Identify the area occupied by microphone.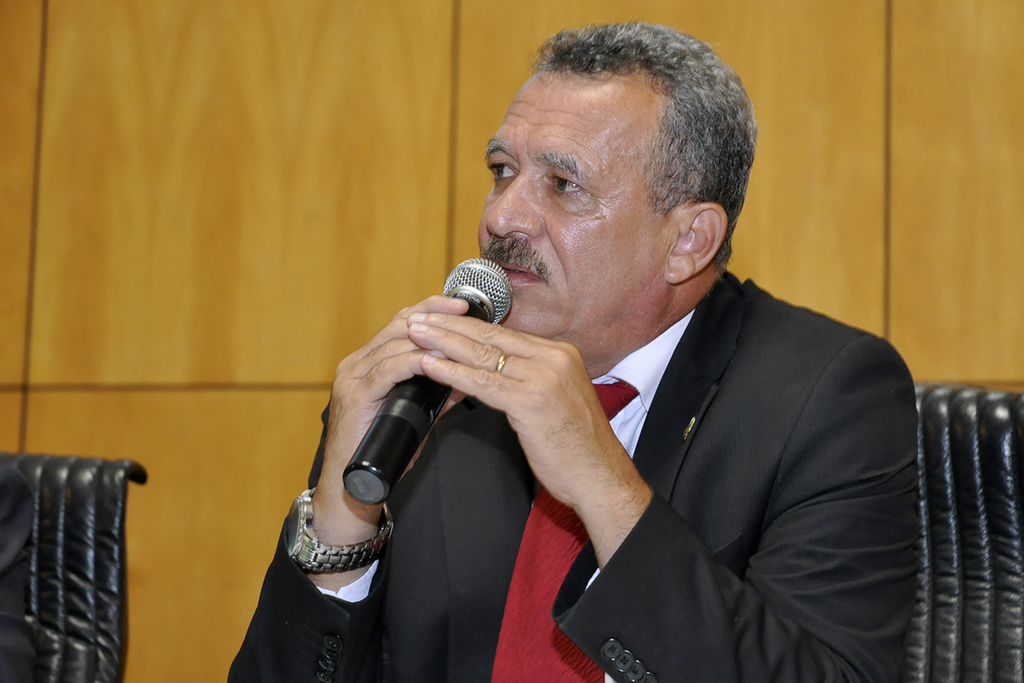
Area: bbox(340, 254, 512, 505).
